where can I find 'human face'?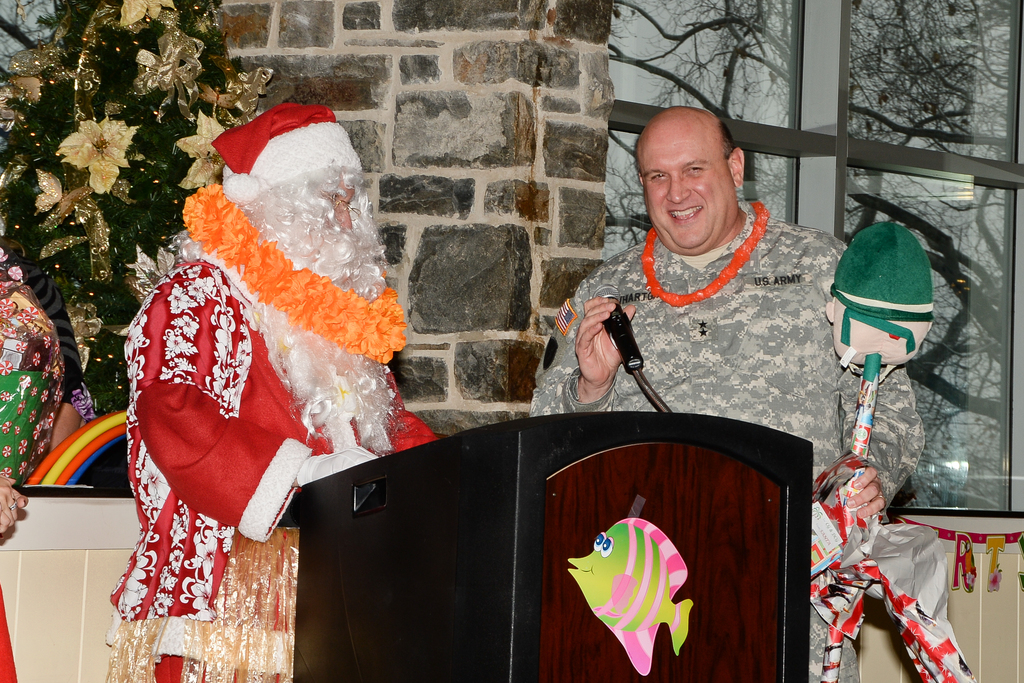
You can find it at [x1=324, y1=183, x2=356, y2=232].
